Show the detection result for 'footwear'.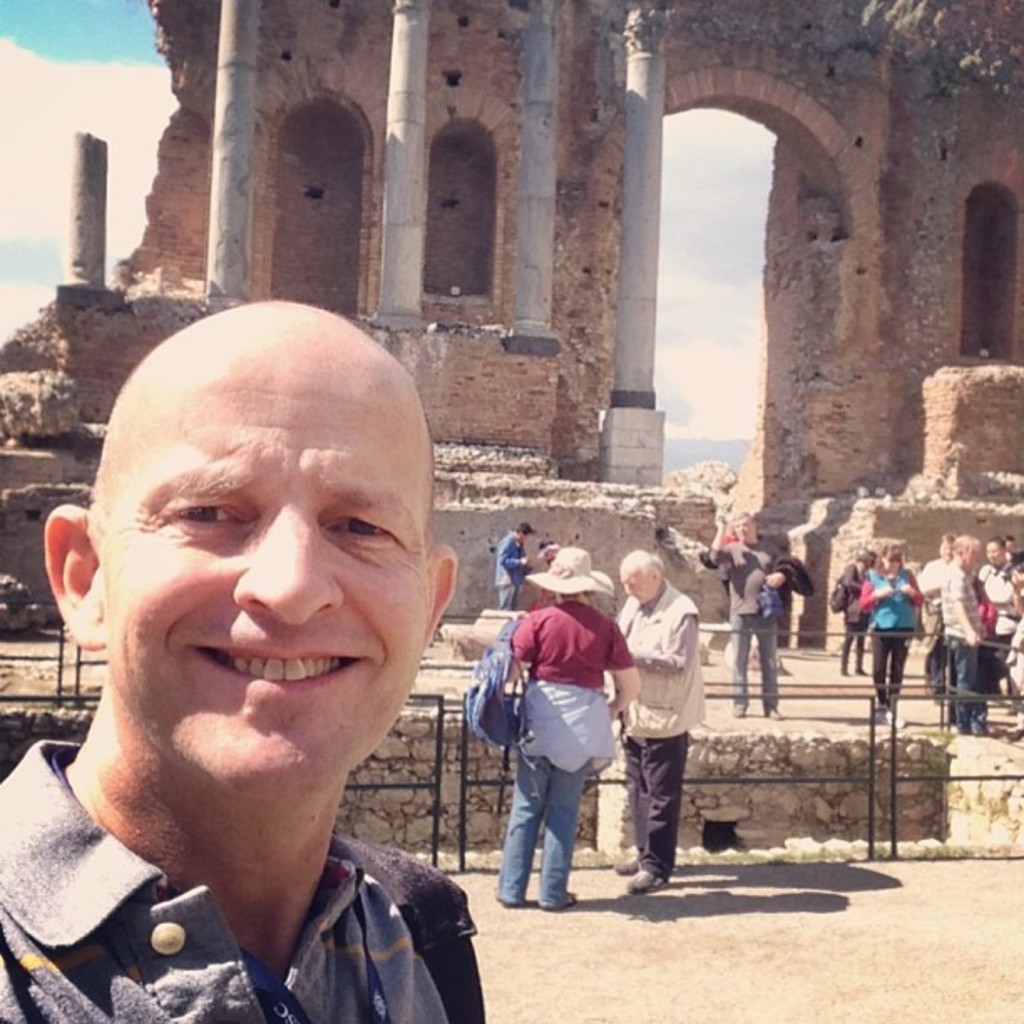
box(614, 853, 636, 872).
